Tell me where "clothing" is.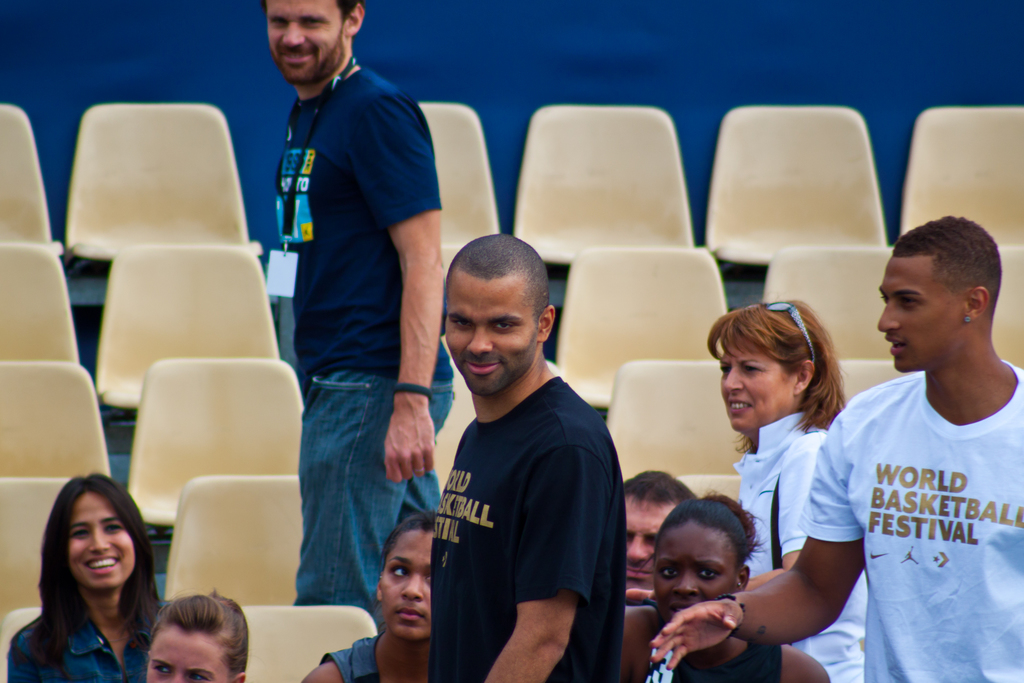
"clothing" is at Rect(5, 600, 156, 682).
